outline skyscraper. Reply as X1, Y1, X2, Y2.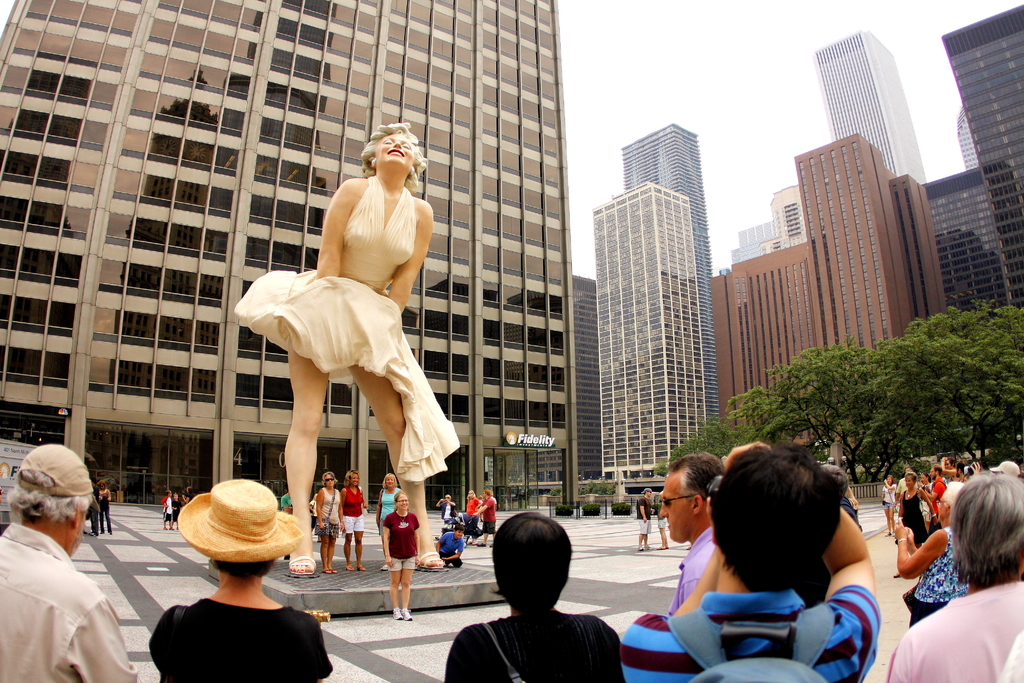
622, 121, 722, 420.
